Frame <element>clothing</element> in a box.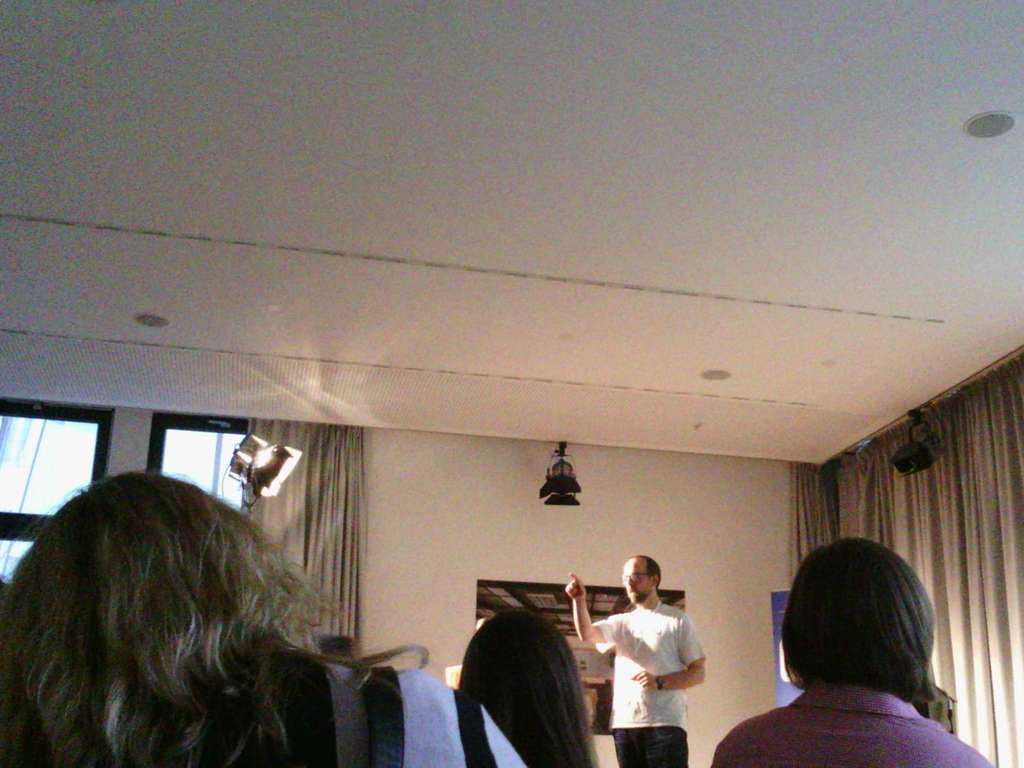
717/671/1006/766.
